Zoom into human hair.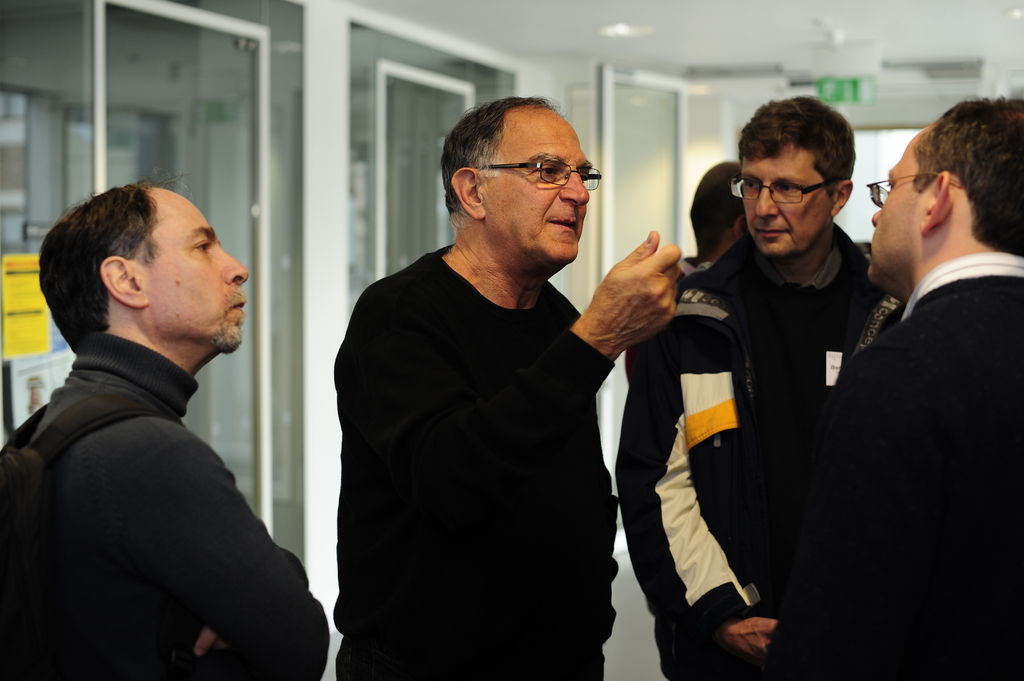
Zoom target: <region>437, 94, 566, 234</region>.
